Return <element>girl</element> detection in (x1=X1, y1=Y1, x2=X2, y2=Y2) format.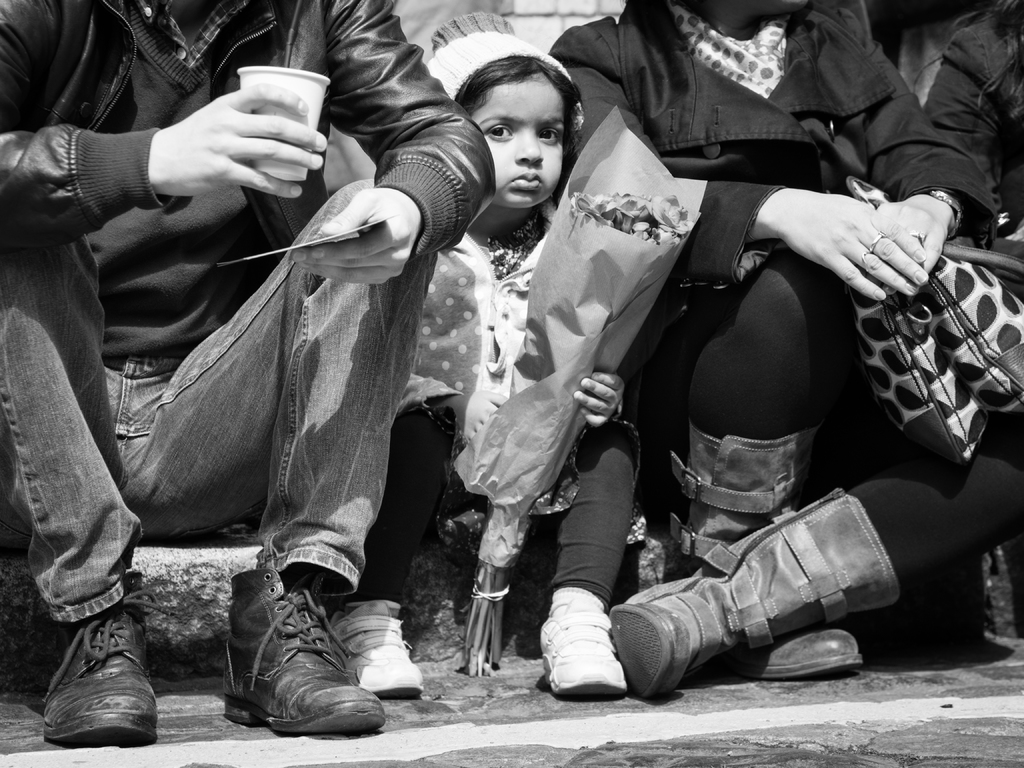
(x1=317, y1=3, x2=648, y2=706).
